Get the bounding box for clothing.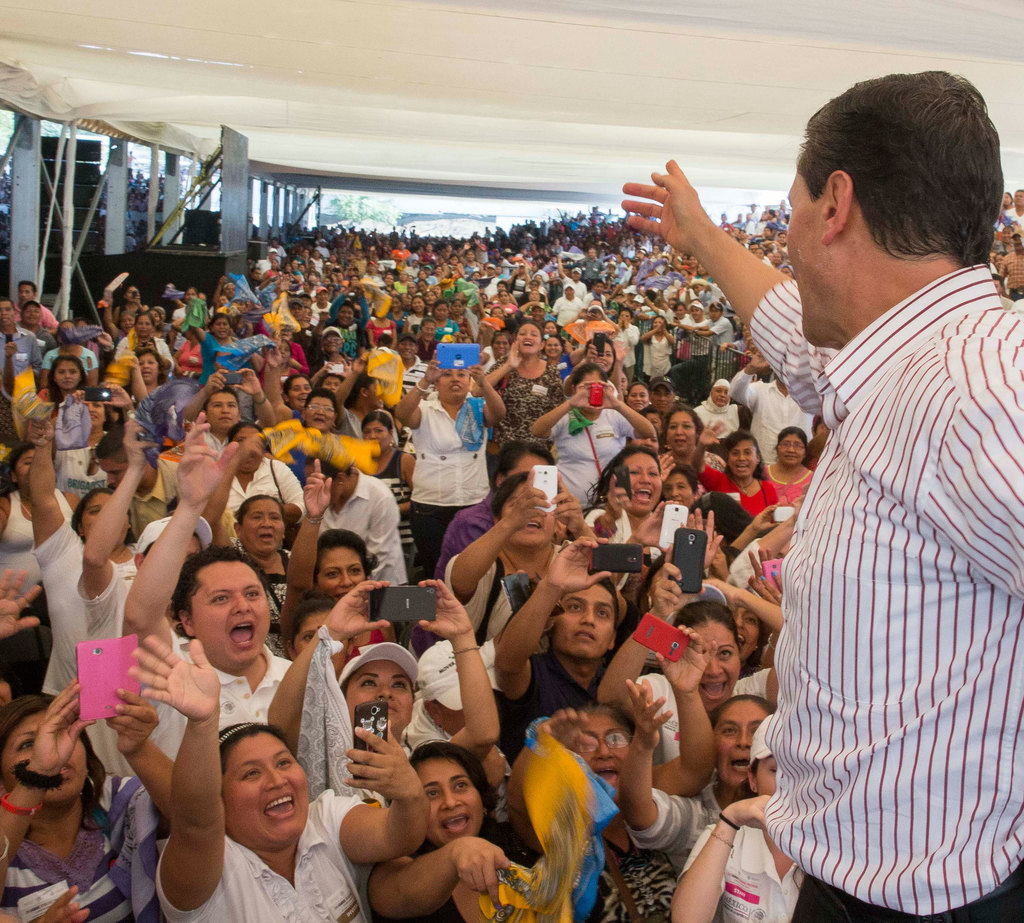
bbox(380, 350, 425, 402).
